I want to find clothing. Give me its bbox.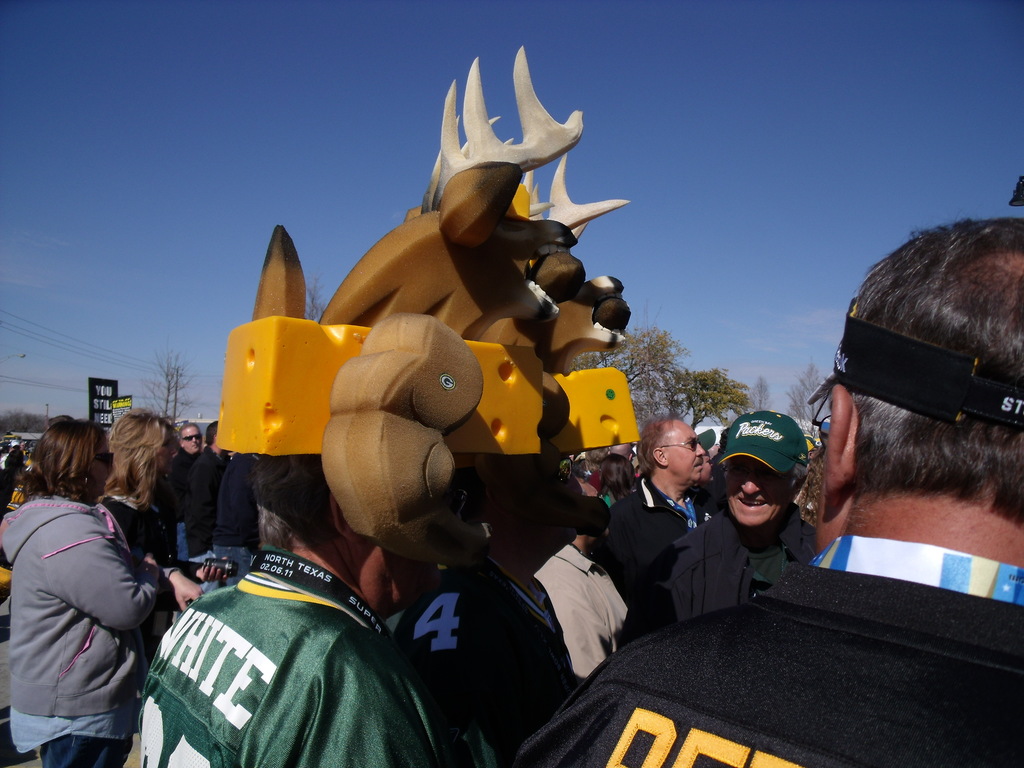
left=6, top=461, right=166, bottom=755.
